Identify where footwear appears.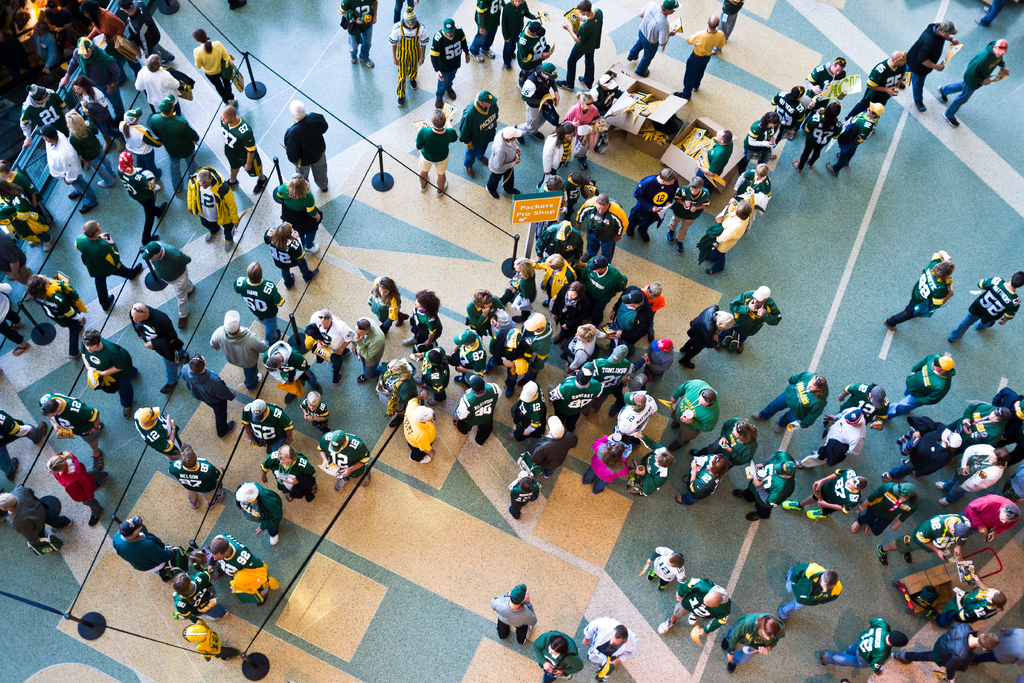
Appears at l=940, t=85, r=947, b=101.
